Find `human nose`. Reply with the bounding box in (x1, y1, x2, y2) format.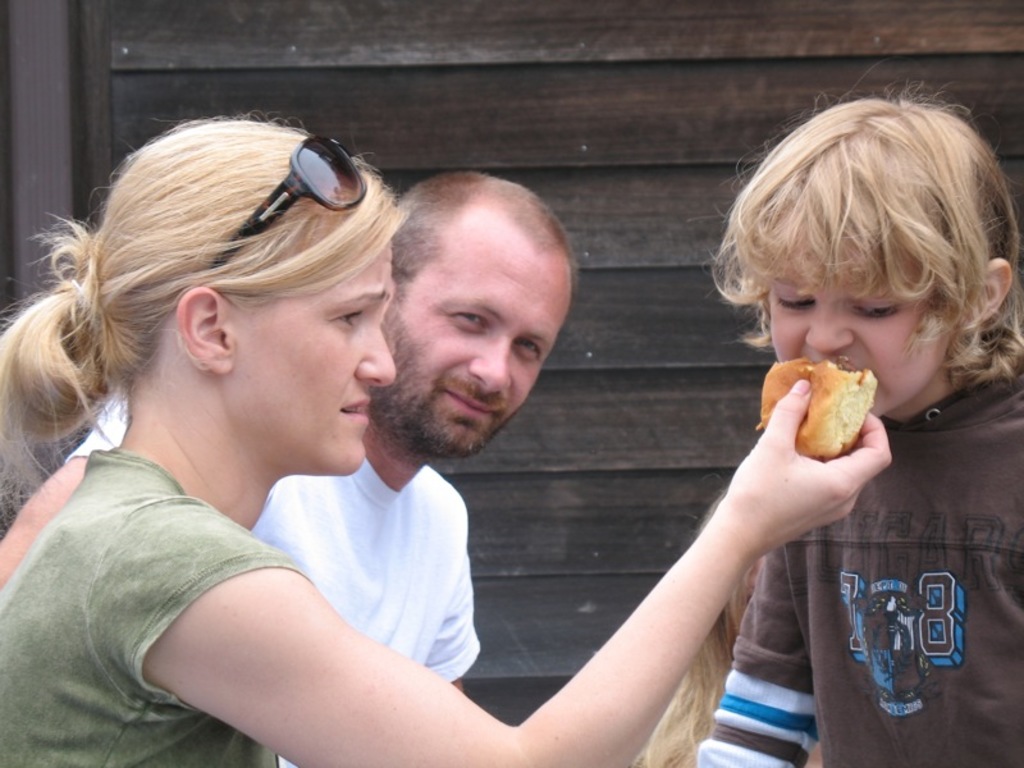
(357, 321, 394, 387).
